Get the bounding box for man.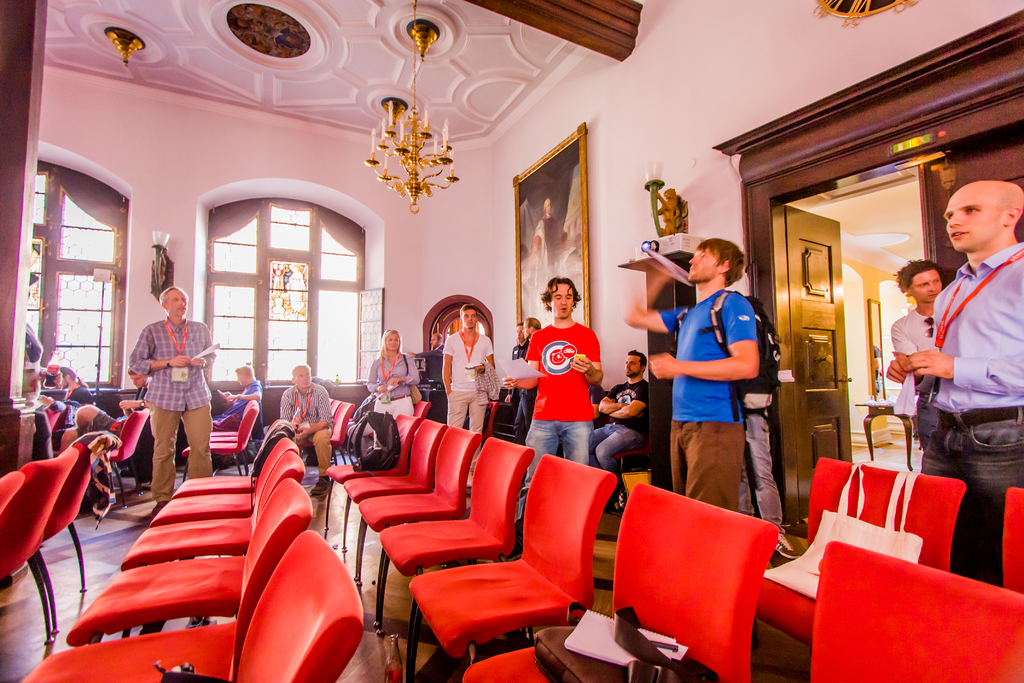
box(620, 233, 753, 648).
